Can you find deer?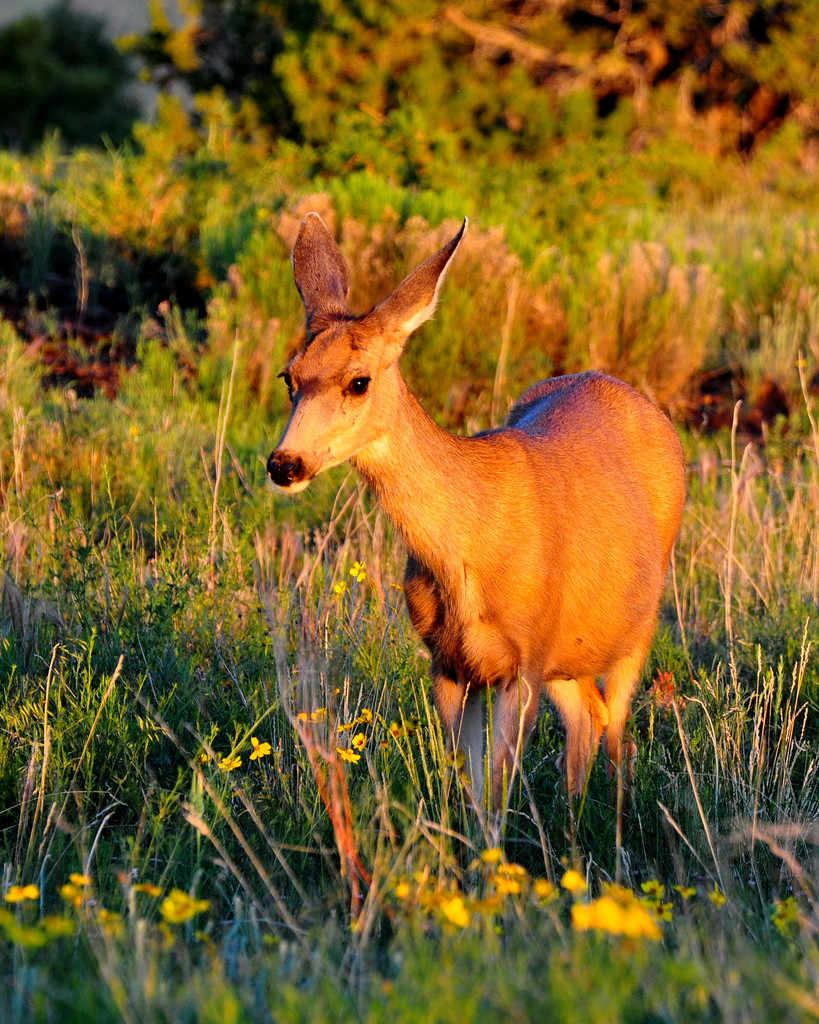
Yes, bounding box: (263,214,688,876).
